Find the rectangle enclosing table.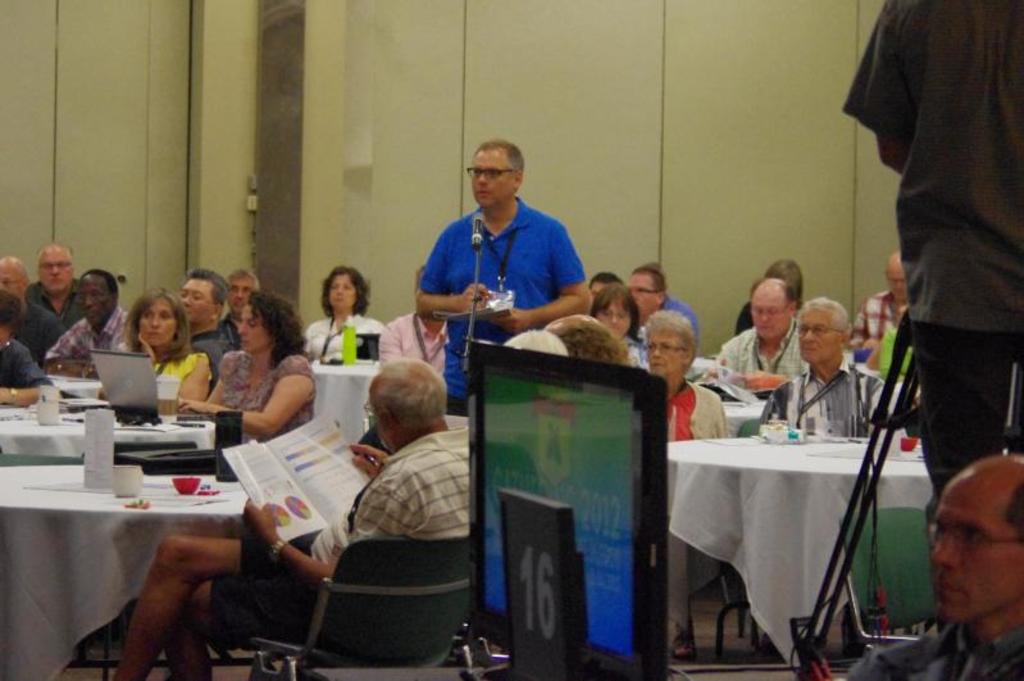
49:371:178:404.
